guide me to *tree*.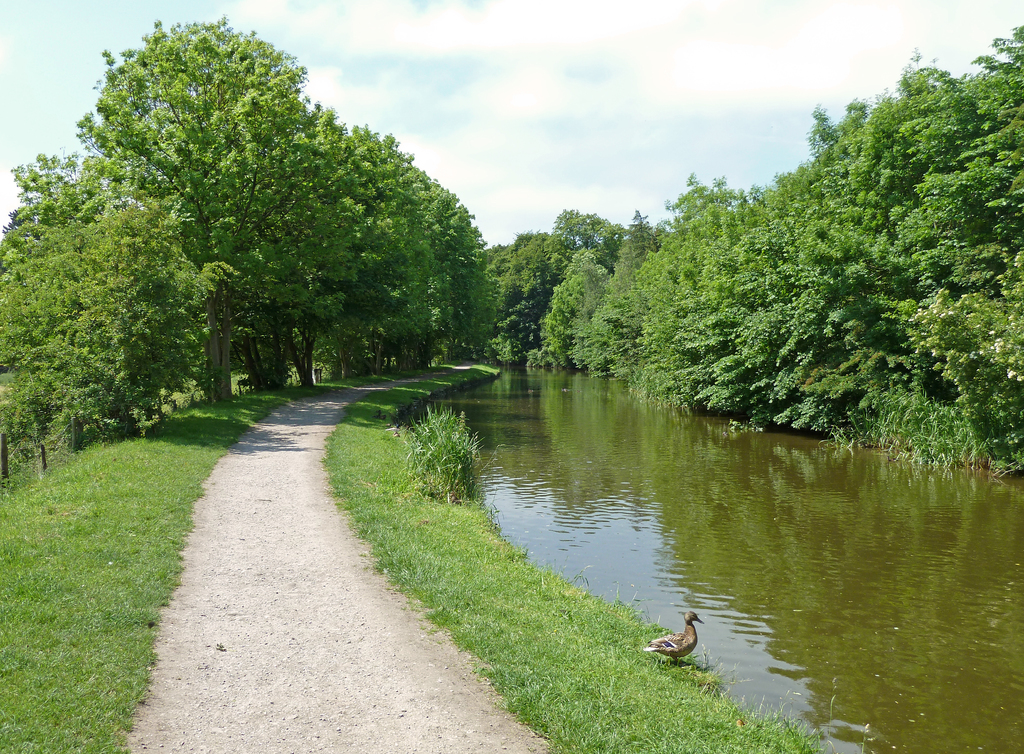
Guidance: x1=74, y1=10, x2=360, y2=397.
